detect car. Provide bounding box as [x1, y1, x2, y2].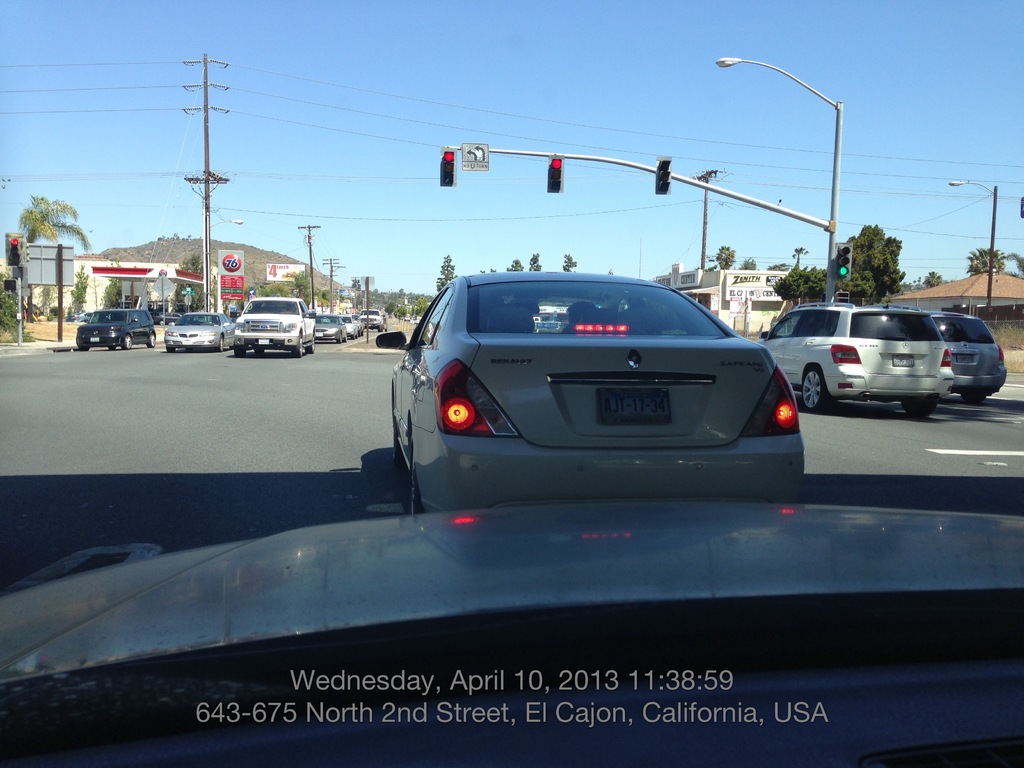
[79, 304, 154, 351].
